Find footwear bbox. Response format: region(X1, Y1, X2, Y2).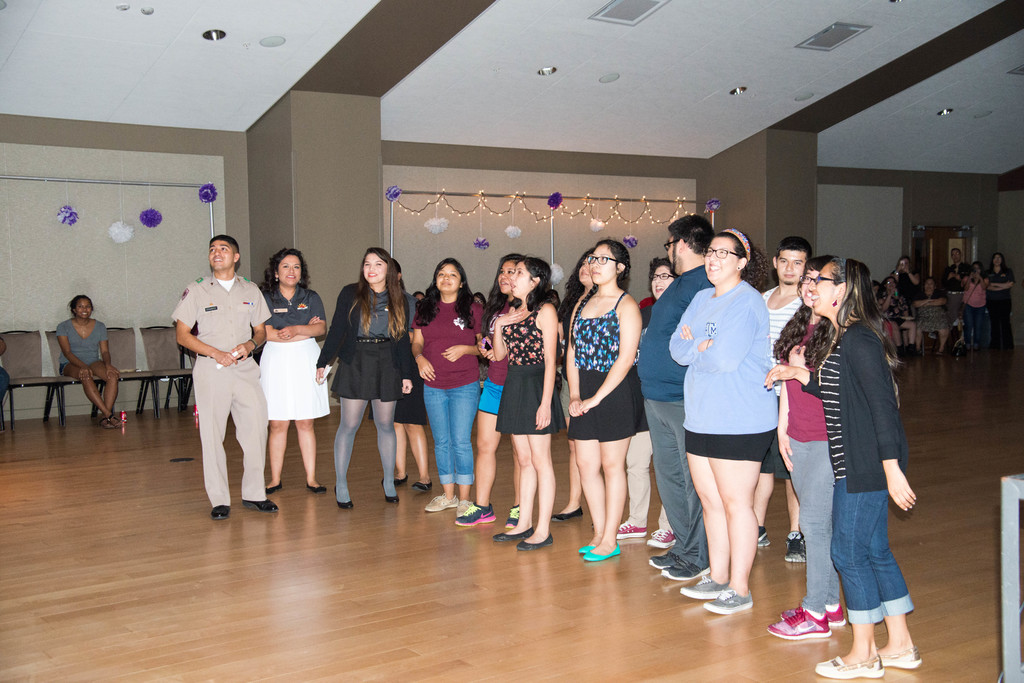
region(705, 590, 753, 609).
